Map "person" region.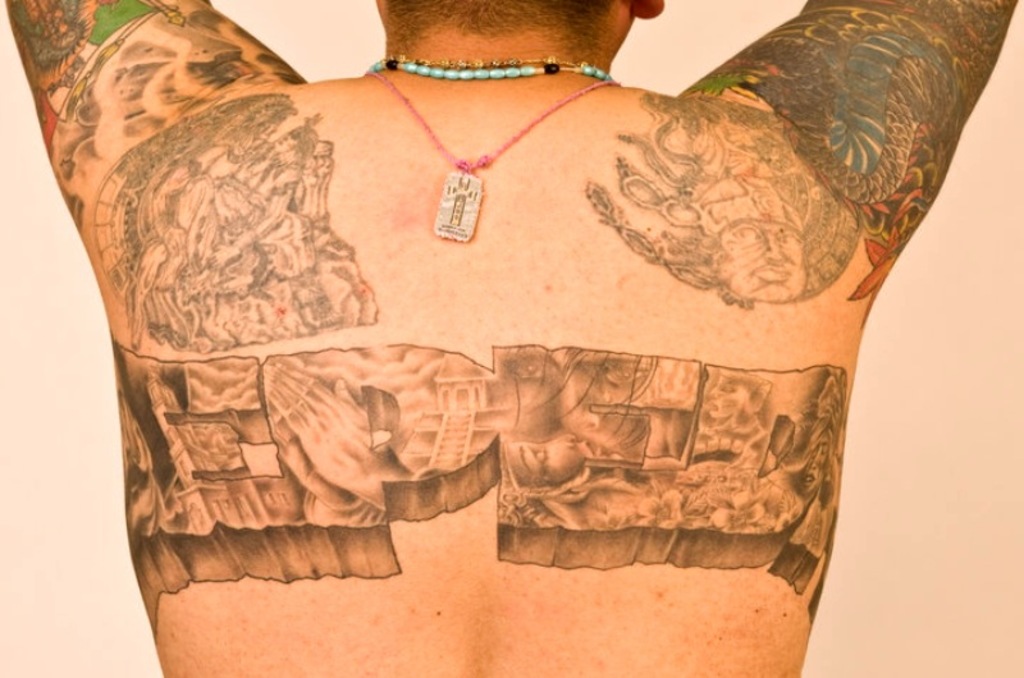
Mapped to select_region(28, 0, 972, 646).
